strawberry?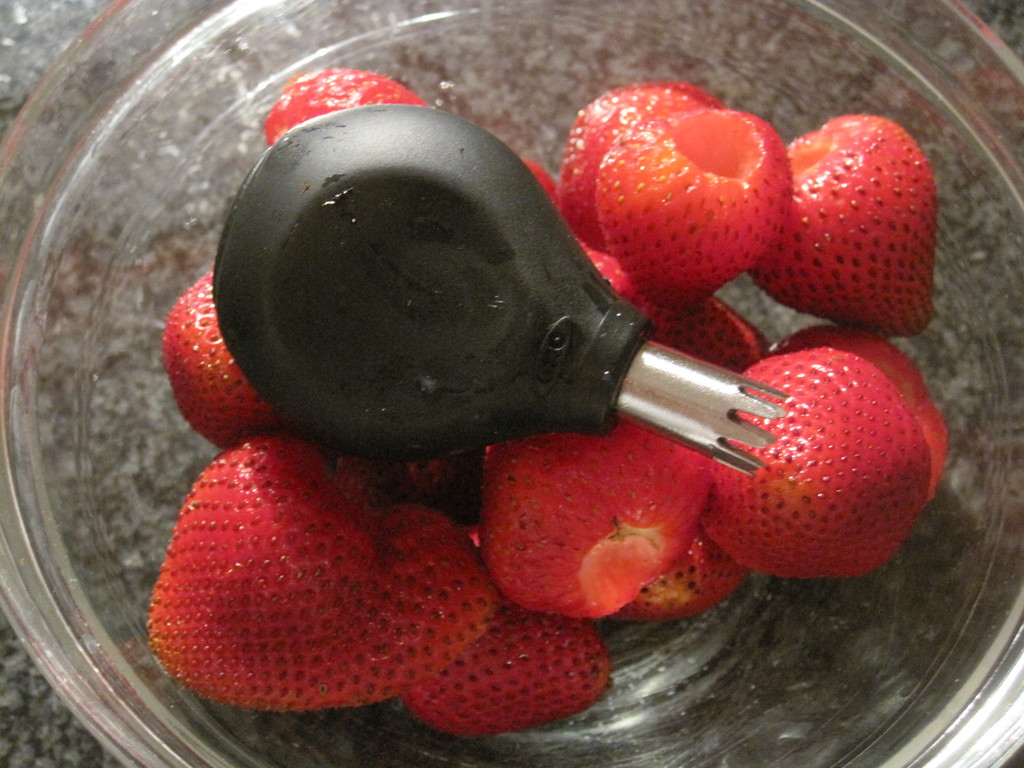
l=559, t=80, r=735, b=248
